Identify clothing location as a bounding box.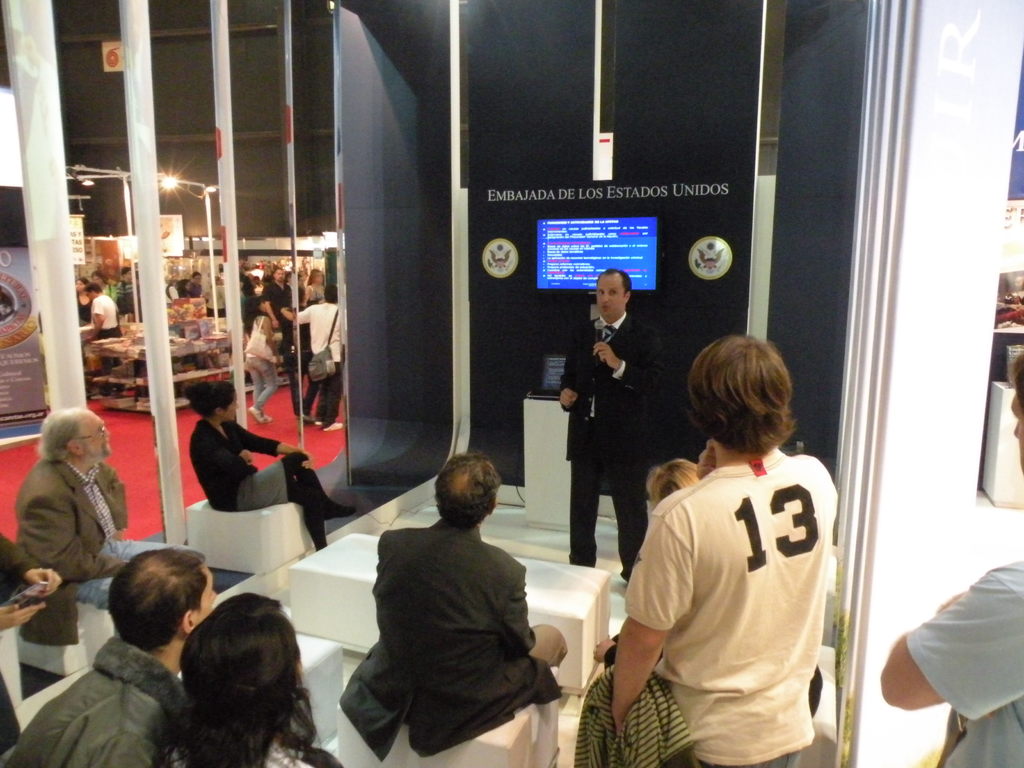
box=[293, 298, 351, 422].
